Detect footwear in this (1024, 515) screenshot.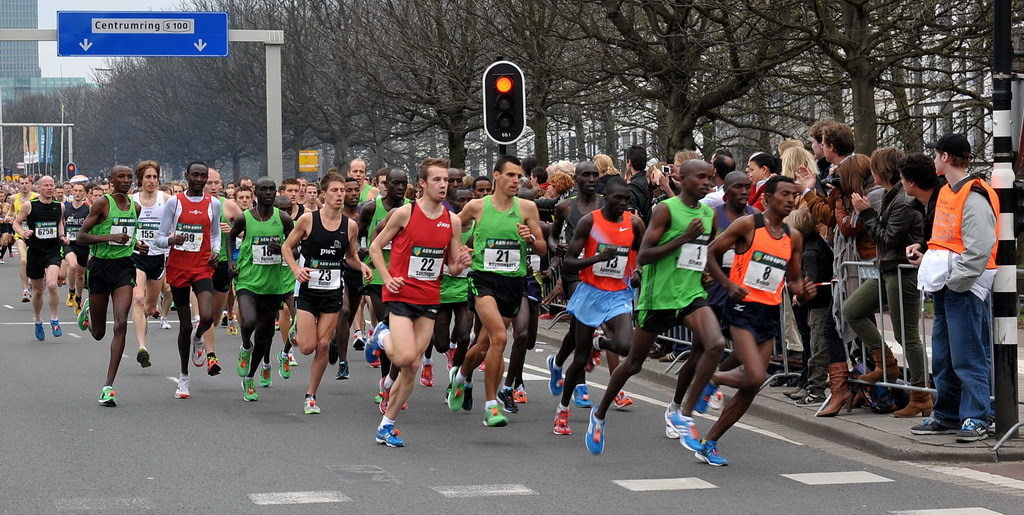
Detection: bbox(378, 377, 397, 418).
